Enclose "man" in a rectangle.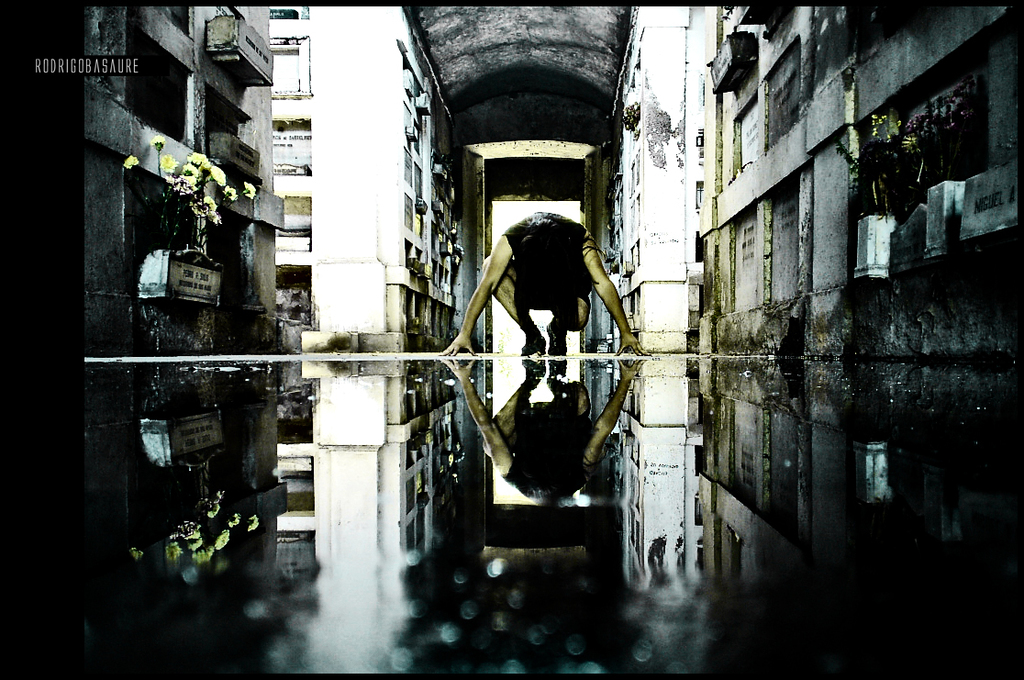
select_region(456, 193, 624, 393).
